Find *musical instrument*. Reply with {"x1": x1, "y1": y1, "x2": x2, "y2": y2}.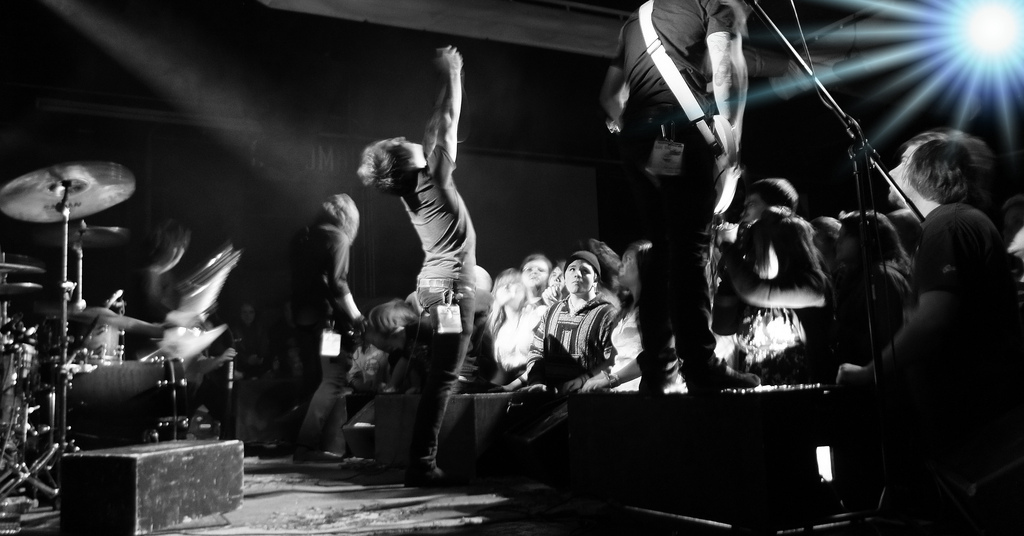
{"x1": 0, "y1": 257, "x2": 45, "y2": 279}.
